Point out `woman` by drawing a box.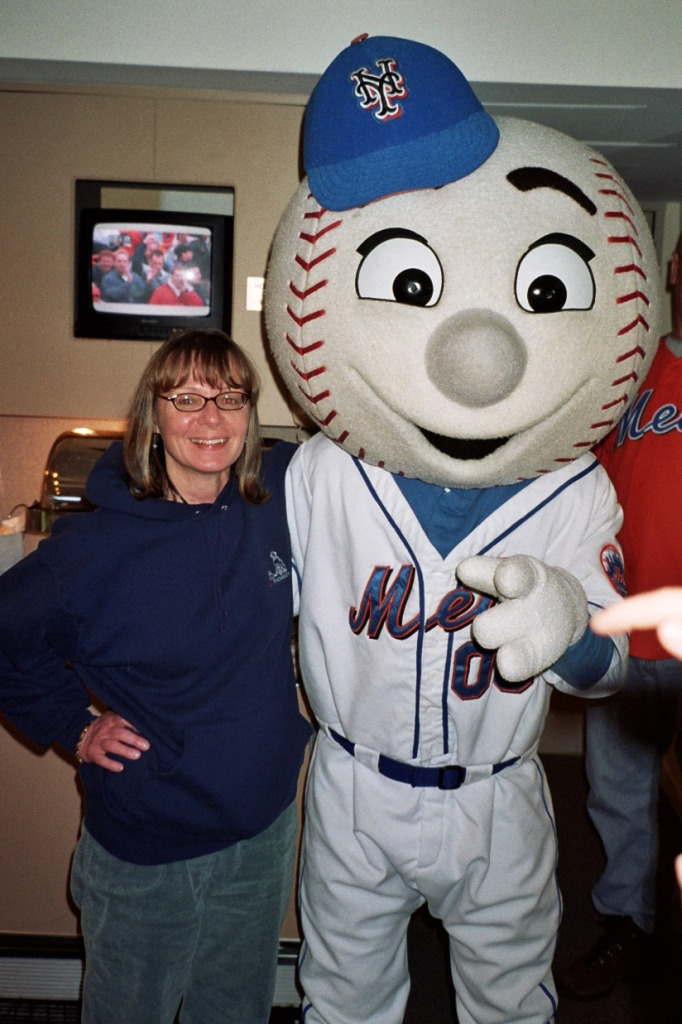
[34,290,314,1016].
